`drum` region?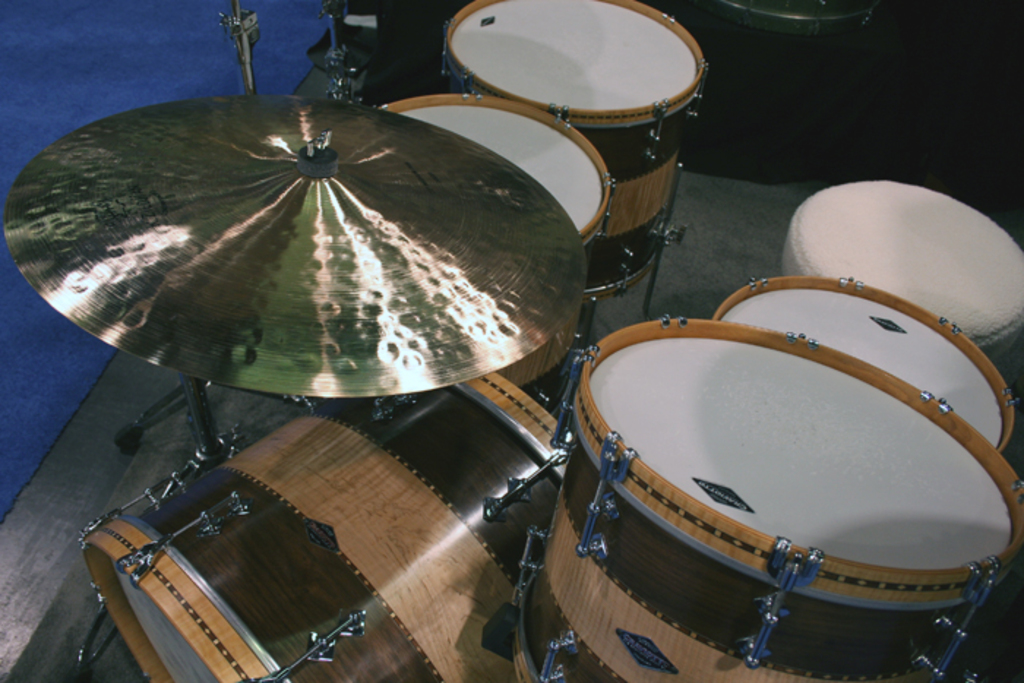
left=714, top=276, right=1015, bottom=453
